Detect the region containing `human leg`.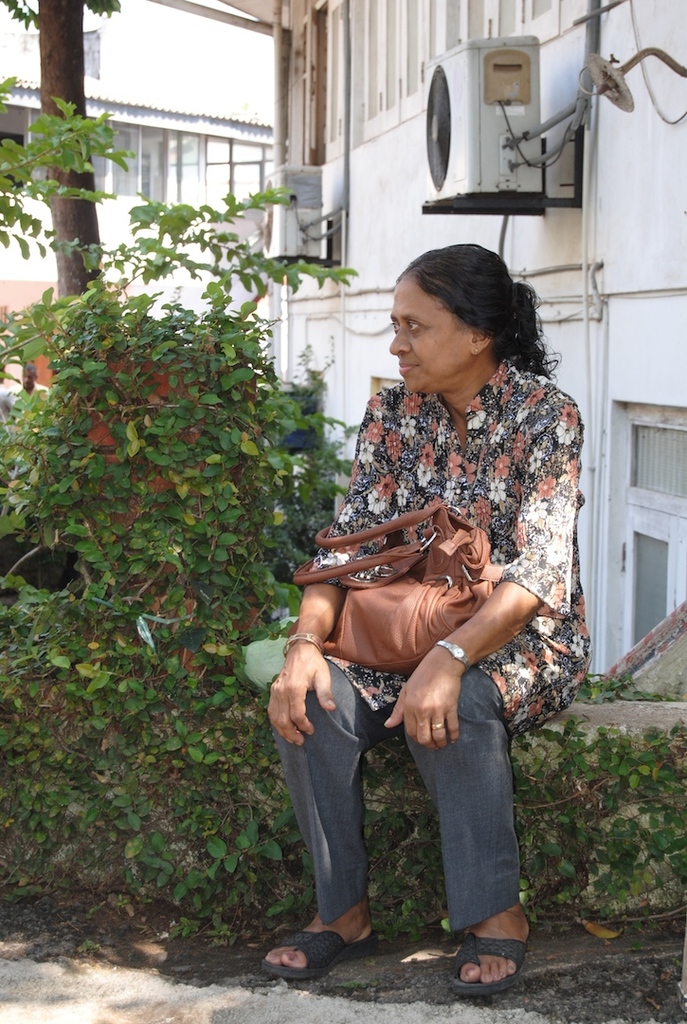
locate(262, 657, 406, 979).
